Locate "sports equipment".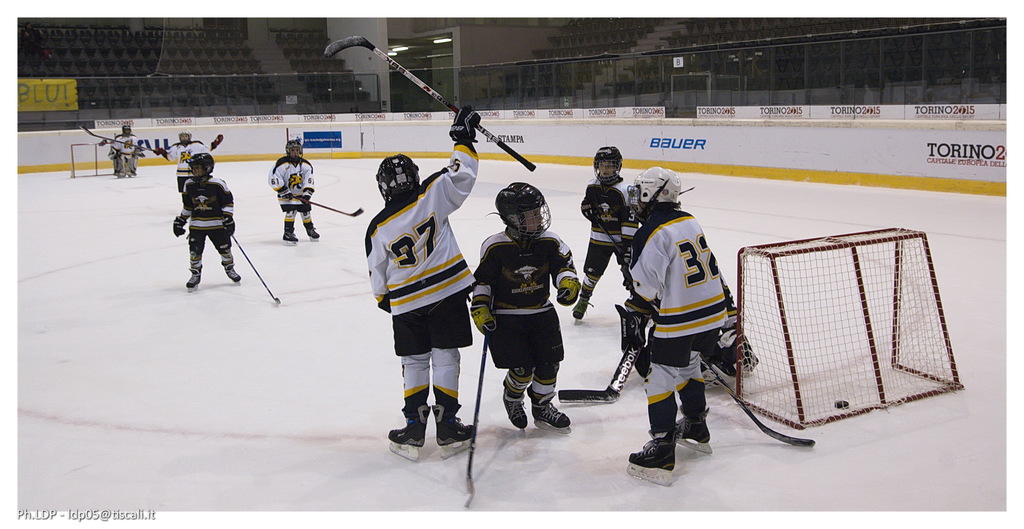
Bounding box: rect(433, 402, 476, 459).
